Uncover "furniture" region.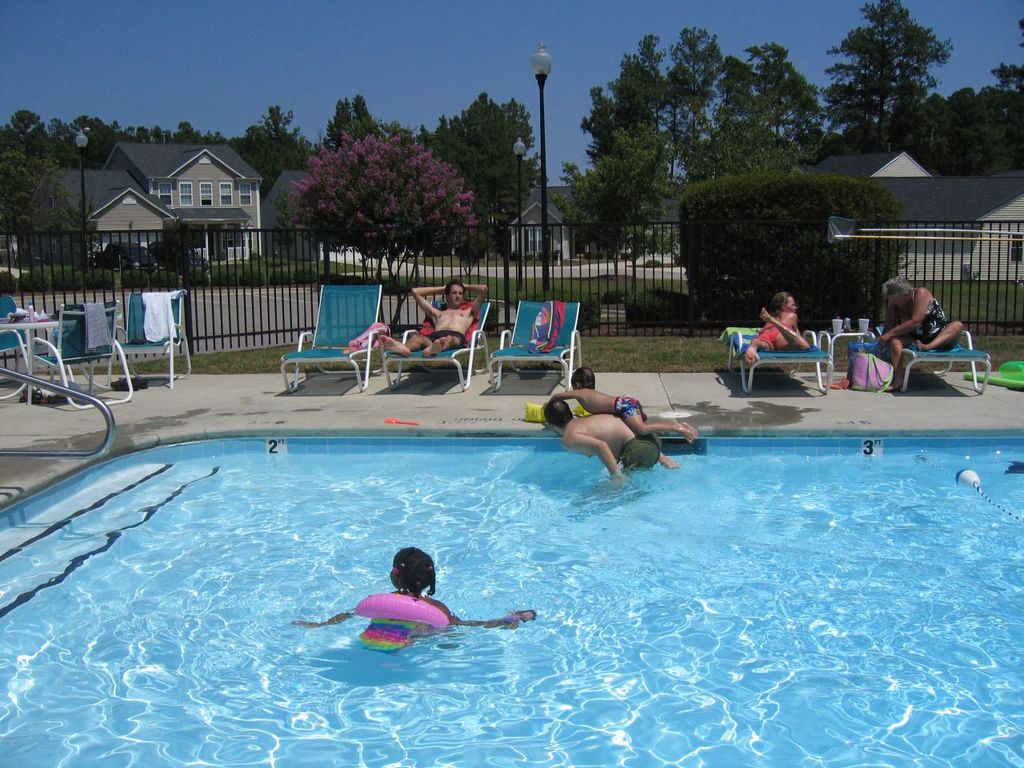
Uncovered: (left=2, top=314, right=124, bottom=406).
